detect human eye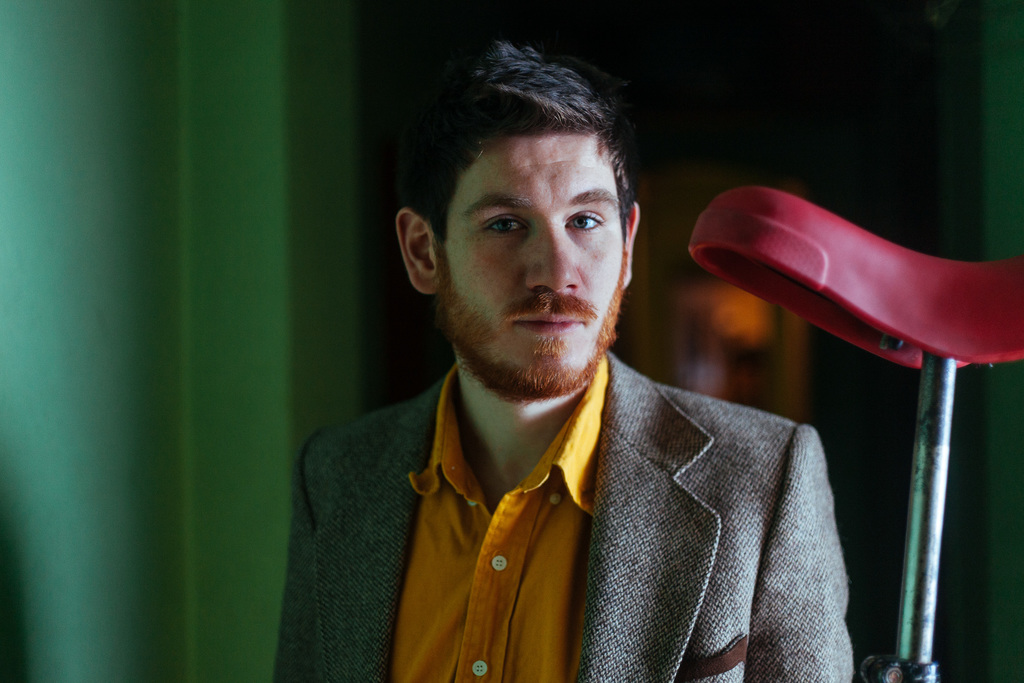
x1=479, y1=211, x2=526, y2=237
